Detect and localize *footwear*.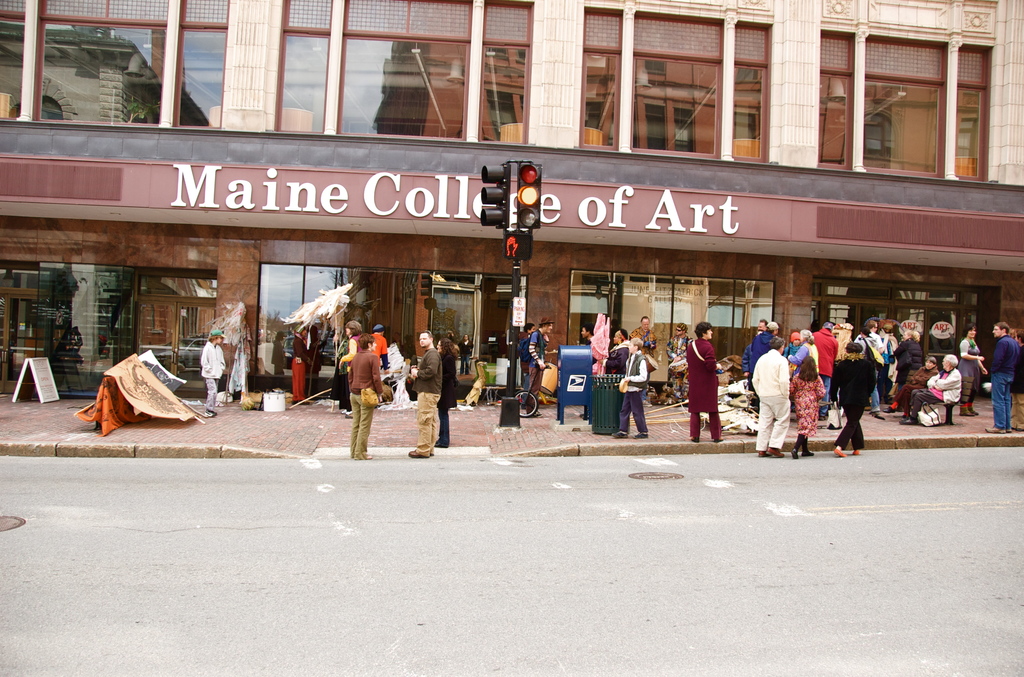
Localized at (x1=801, y1=433, x2=819, y2=457).
